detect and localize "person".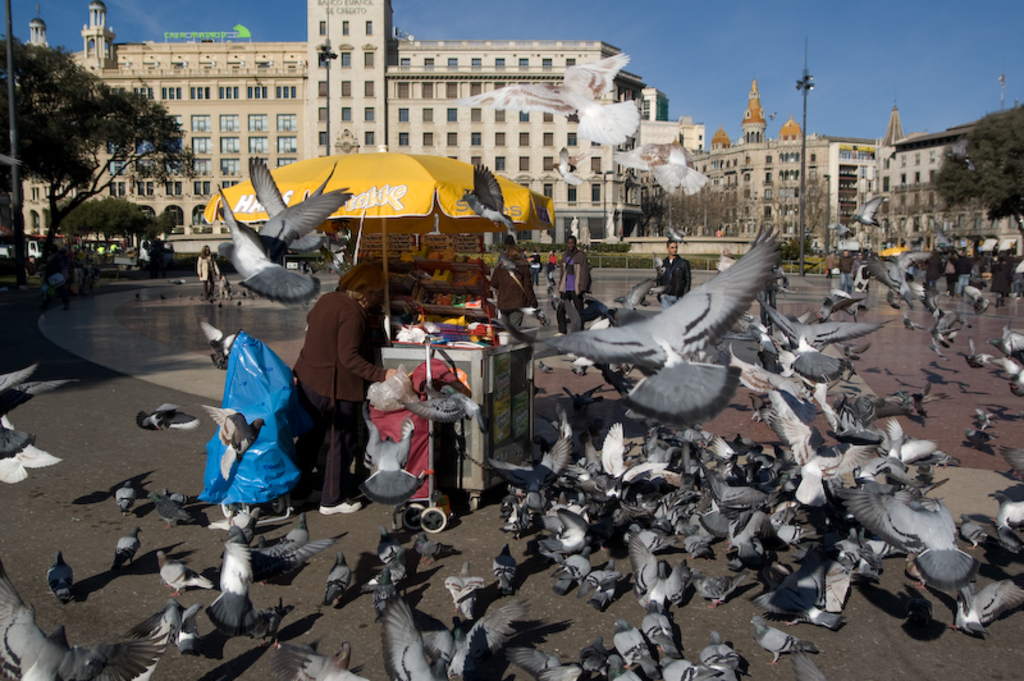
Localized at bbox=[554, 237, 590, 333].
